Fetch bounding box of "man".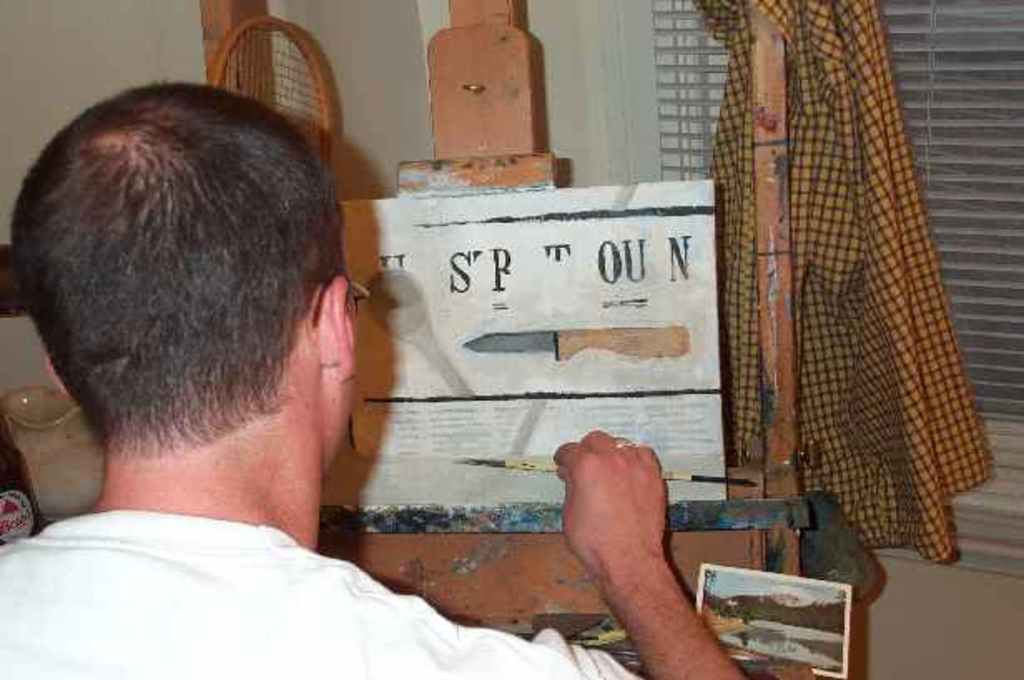
Bbox: rect(0, 76, 743, 678).
